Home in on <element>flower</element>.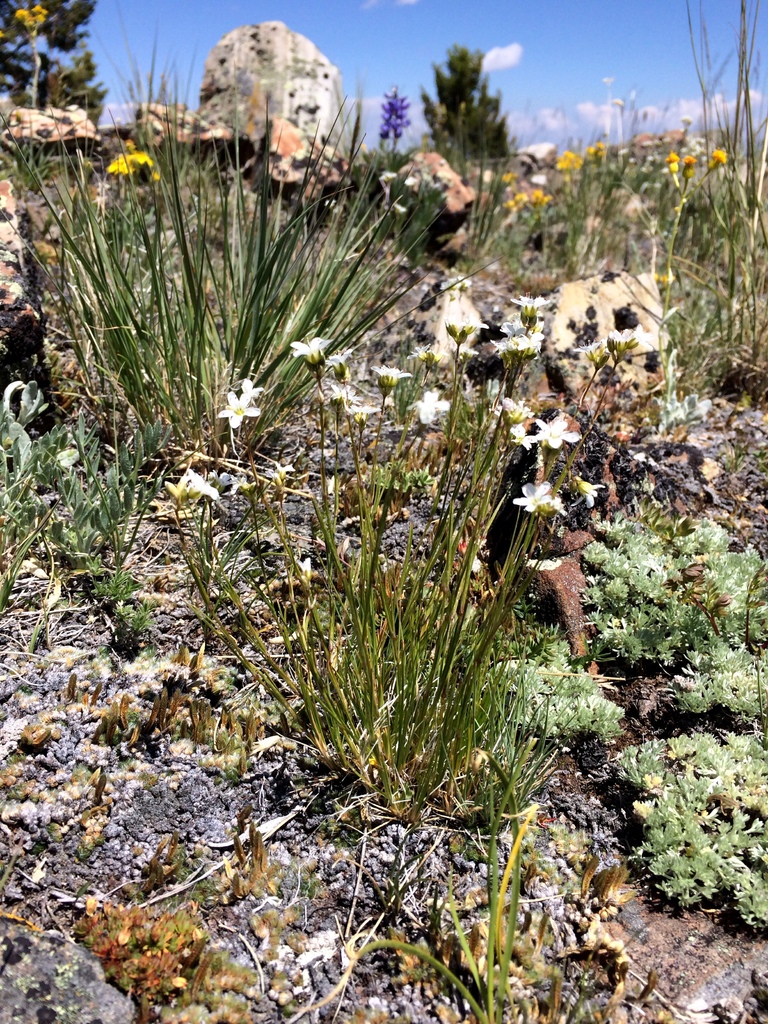
Homed in at rect(378, 80, 388, 140).
